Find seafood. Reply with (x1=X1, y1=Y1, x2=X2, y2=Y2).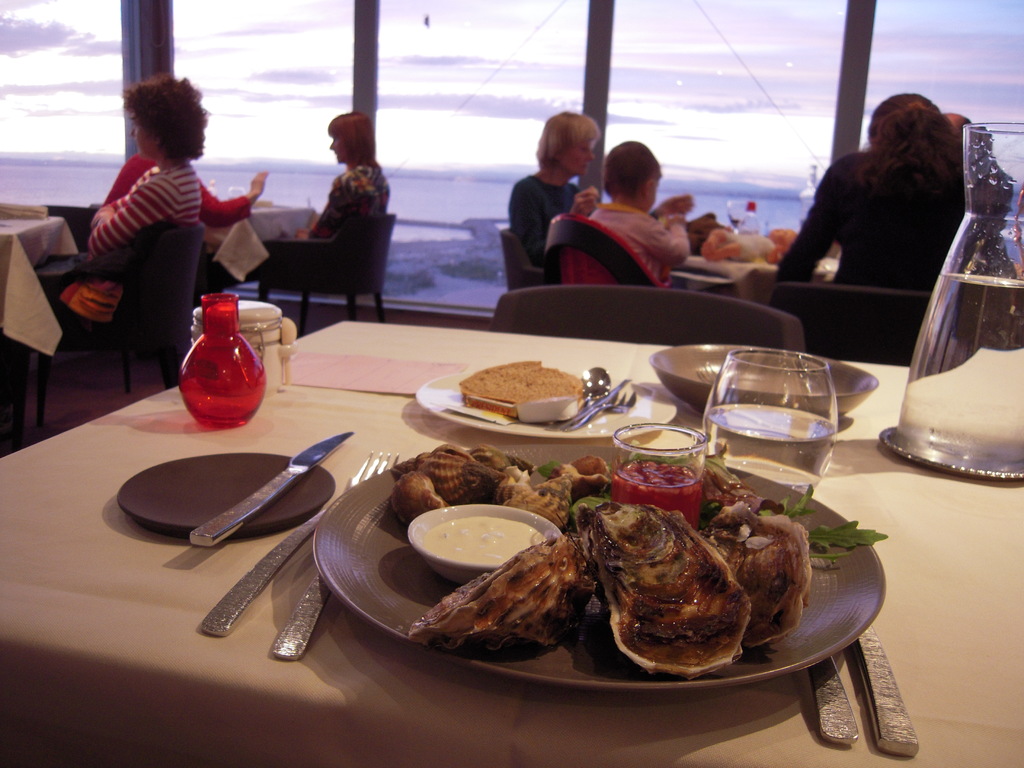
(x1=406, y1=534, x2=590, y2=652).
